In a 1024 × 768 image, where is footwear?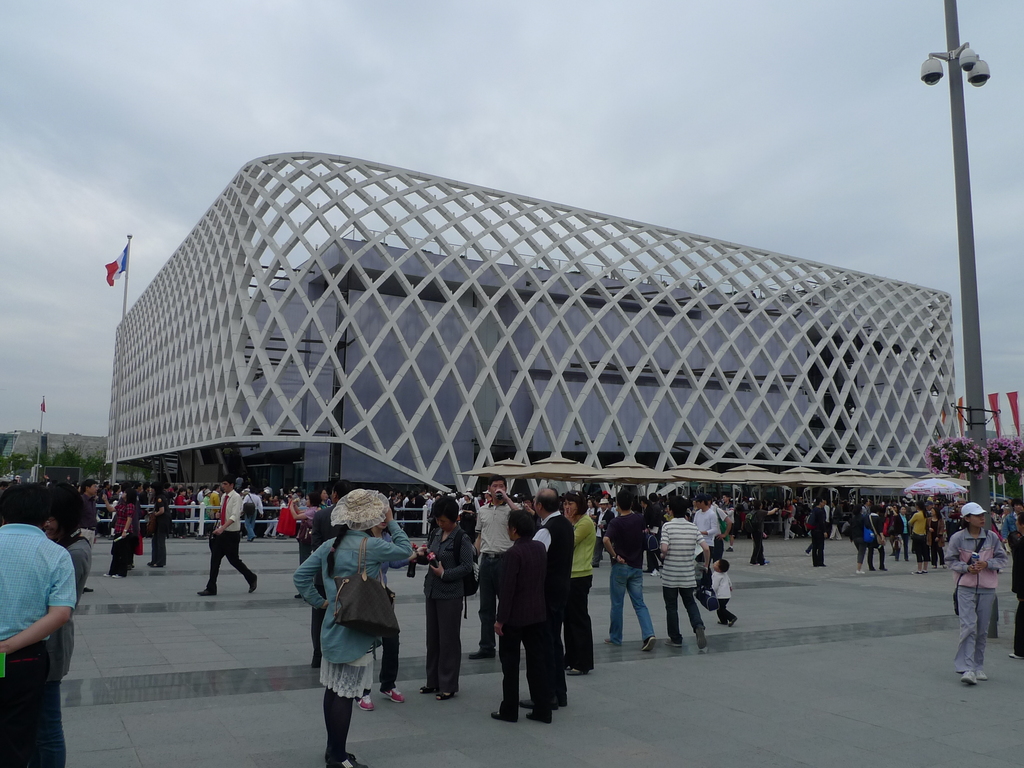
[x1=381, y1=685, x2=404, y2=706].
